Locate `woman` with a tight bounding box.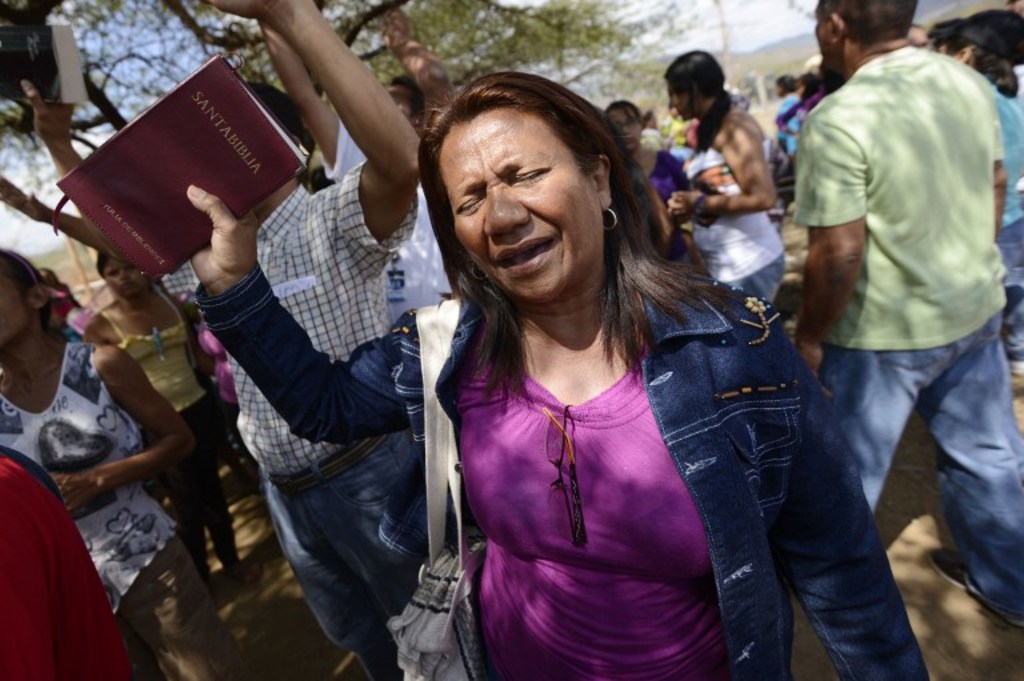
box=[597, 101, 700, 253].
